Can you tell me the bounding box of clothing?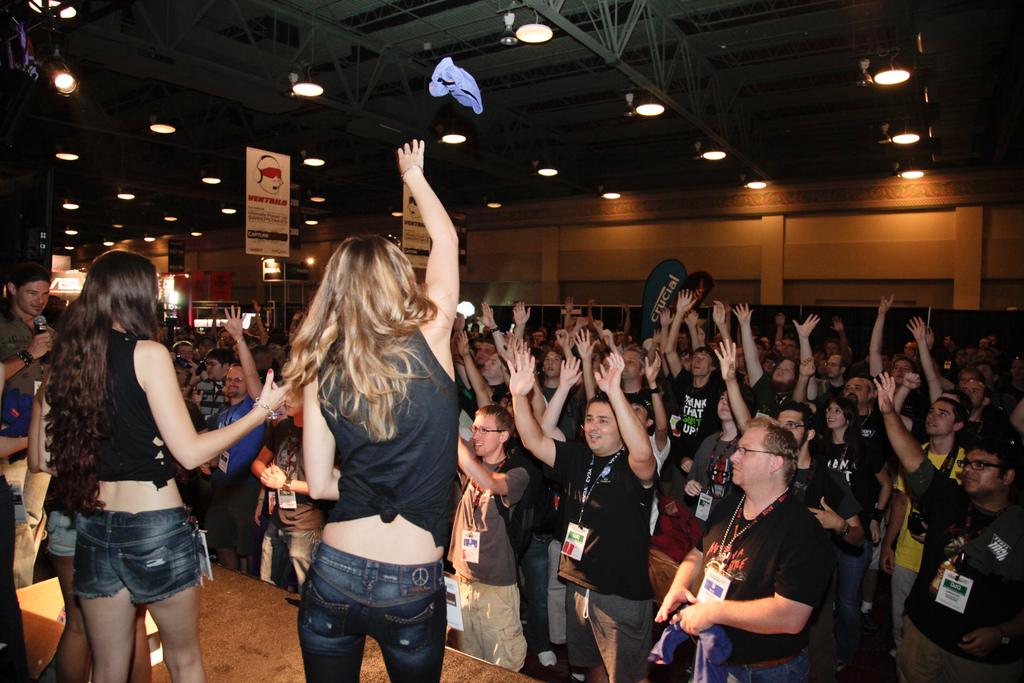
l=88, t=334, r=177, b=486.
